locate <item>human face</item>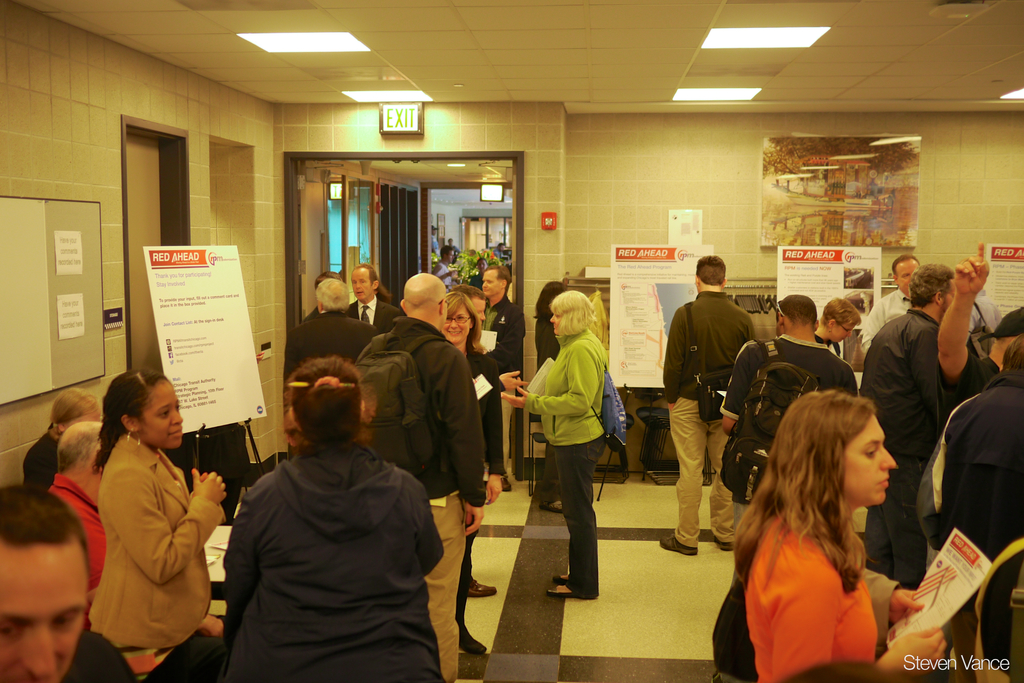
locate(838, 319, 851, 344)
